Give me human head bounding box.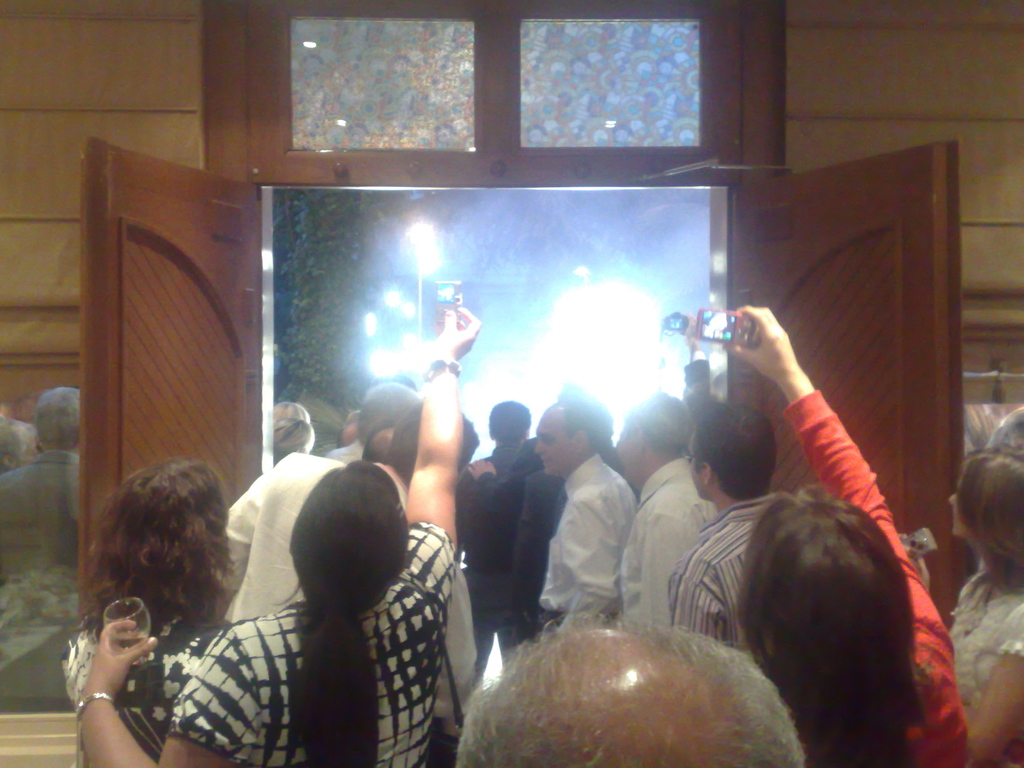
(454, 618, 810, 767).
